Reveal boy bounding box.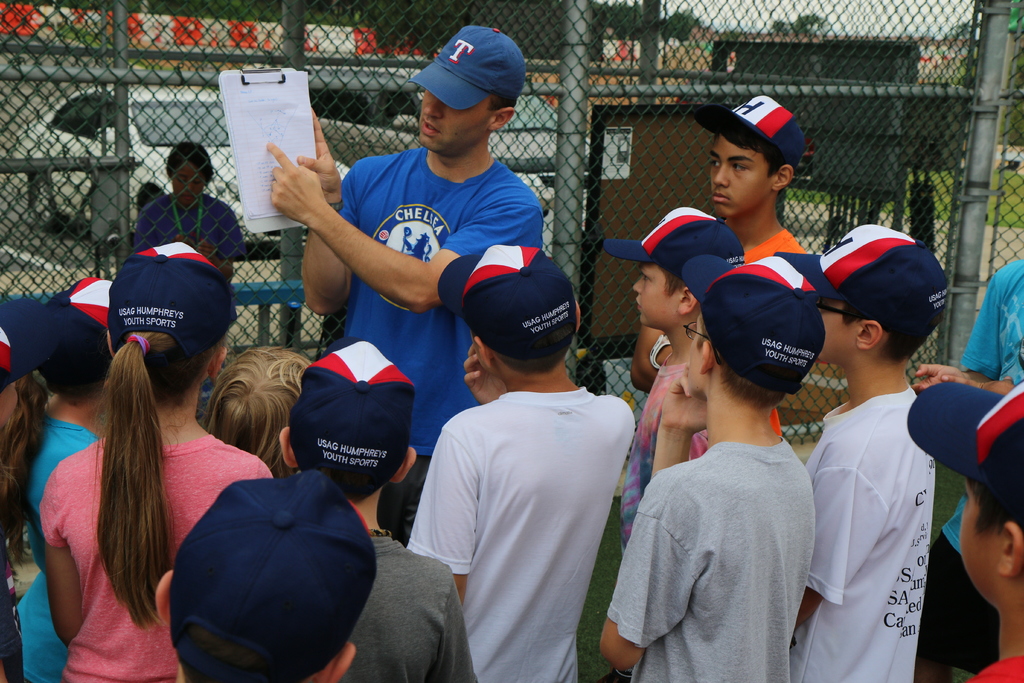
Revealed: <box>903,371,1018,677</box>.
